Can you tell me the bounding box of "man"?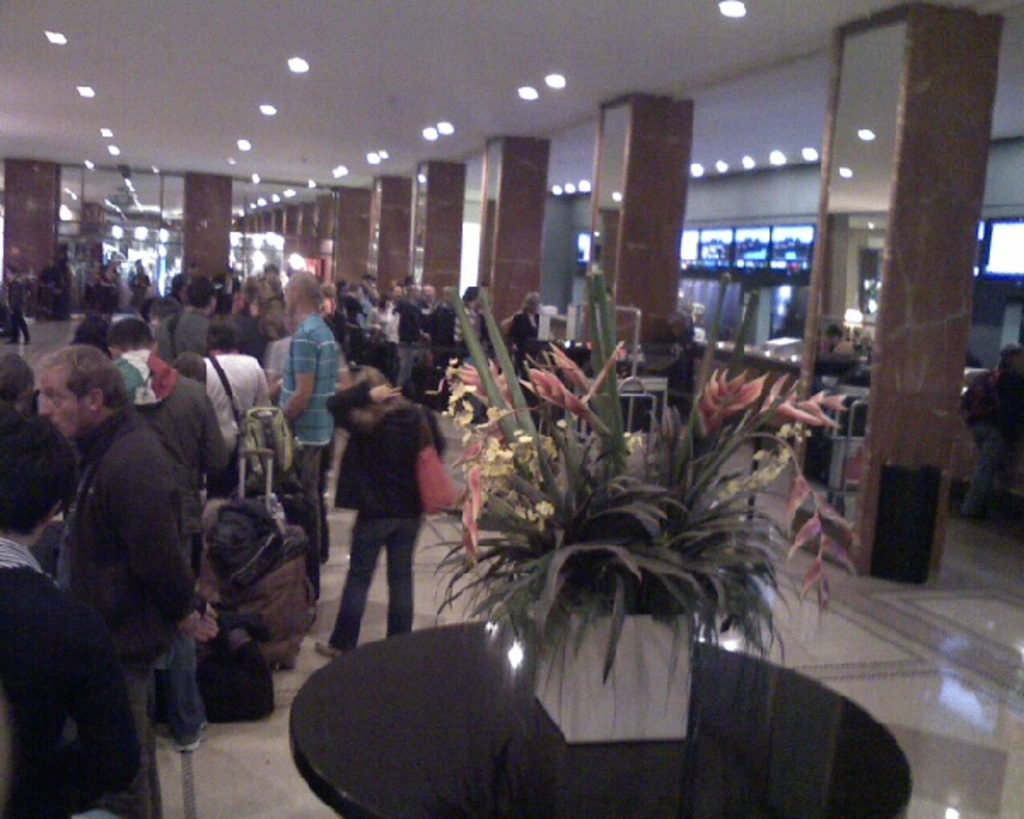
select_region(971, 340, 1022, 522).
